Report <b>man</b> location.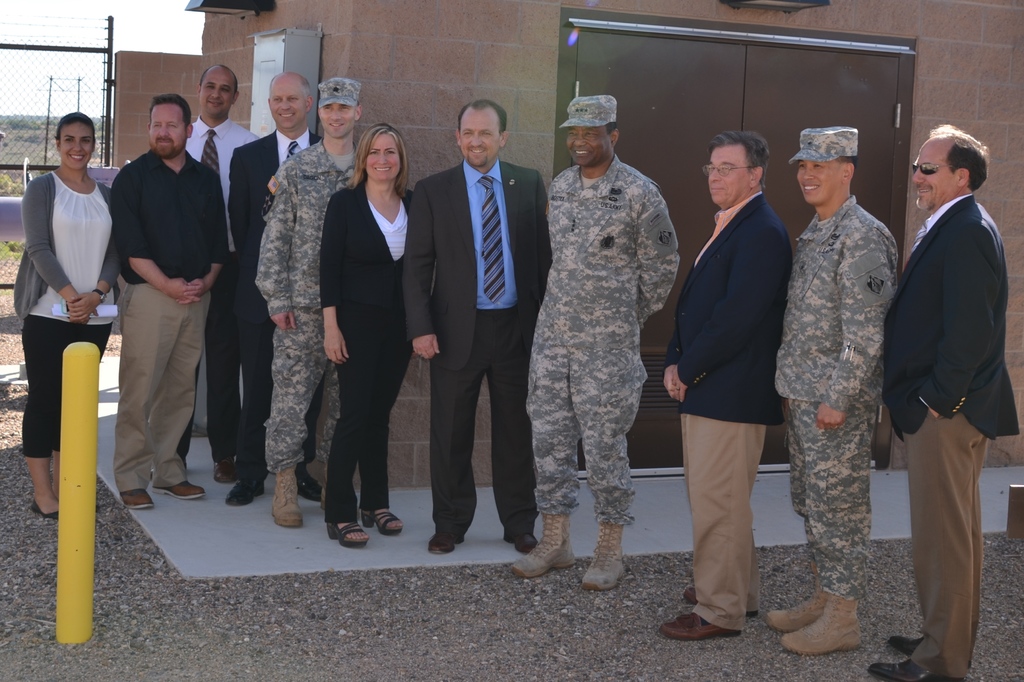
Report: box(509, 91, 680, 594).
